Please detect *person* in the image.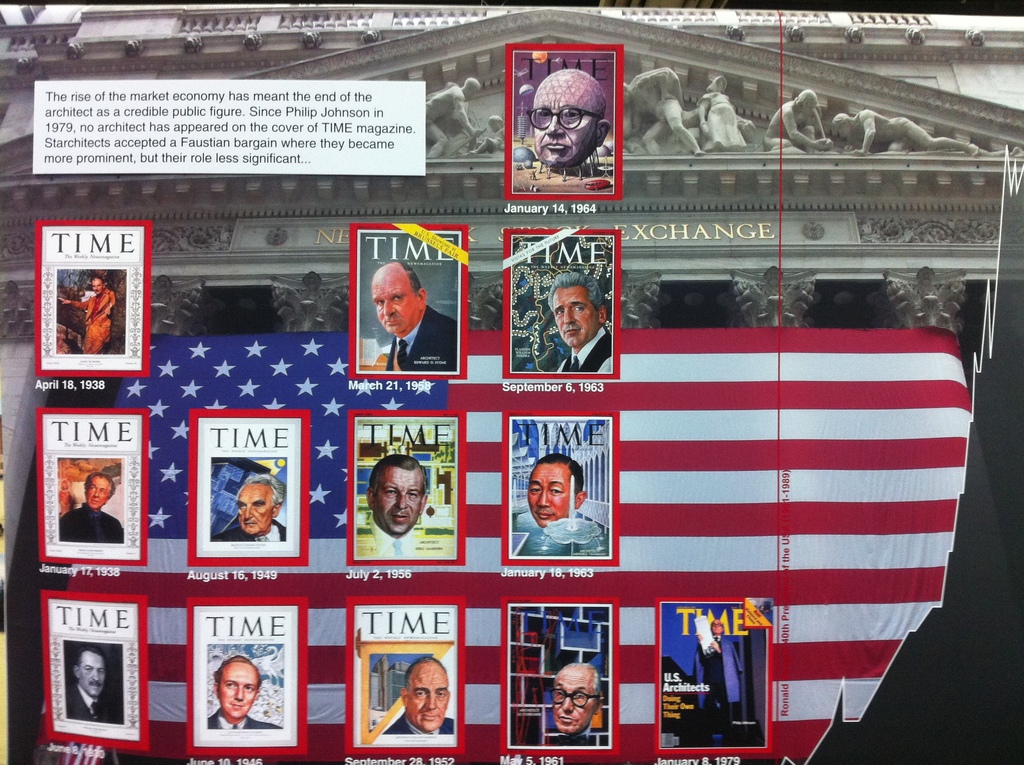
box=[208, 476, 291, 547].
